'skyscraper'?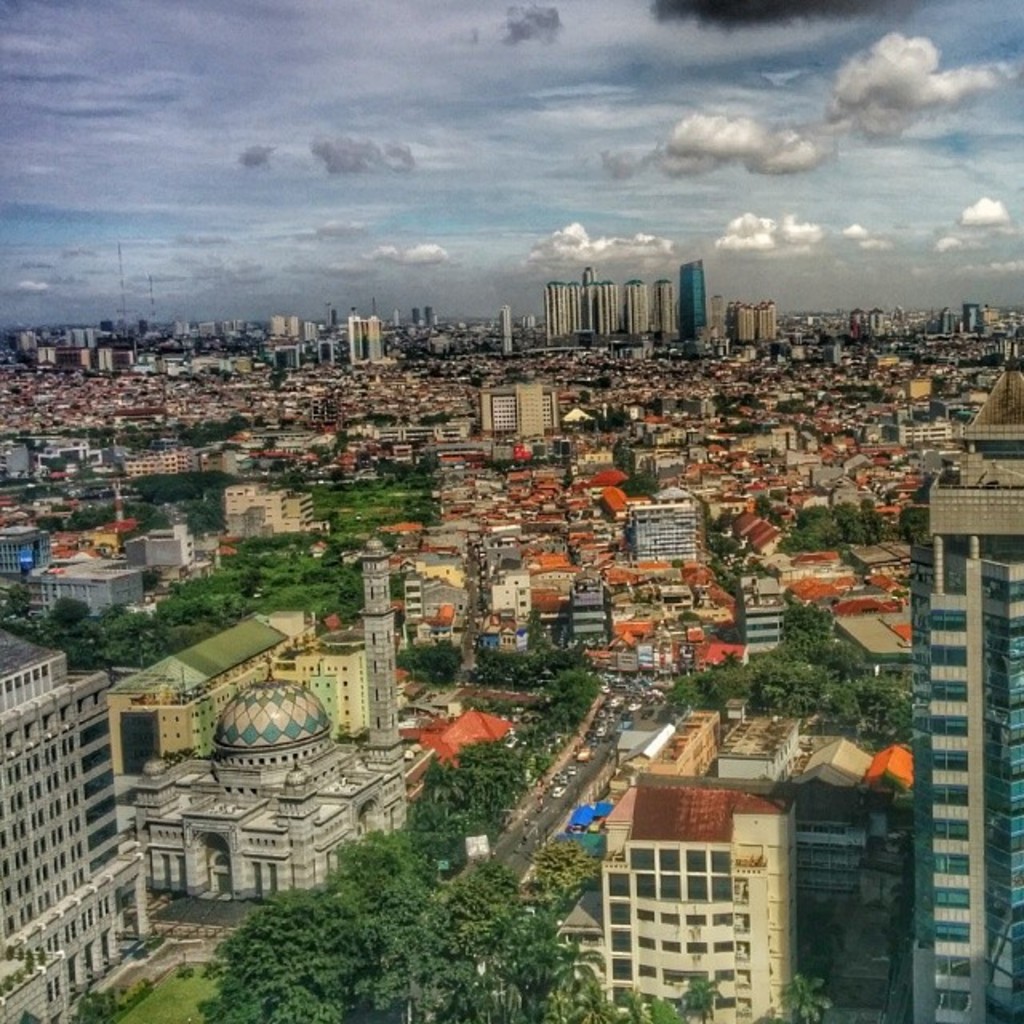
787 730 872 926
